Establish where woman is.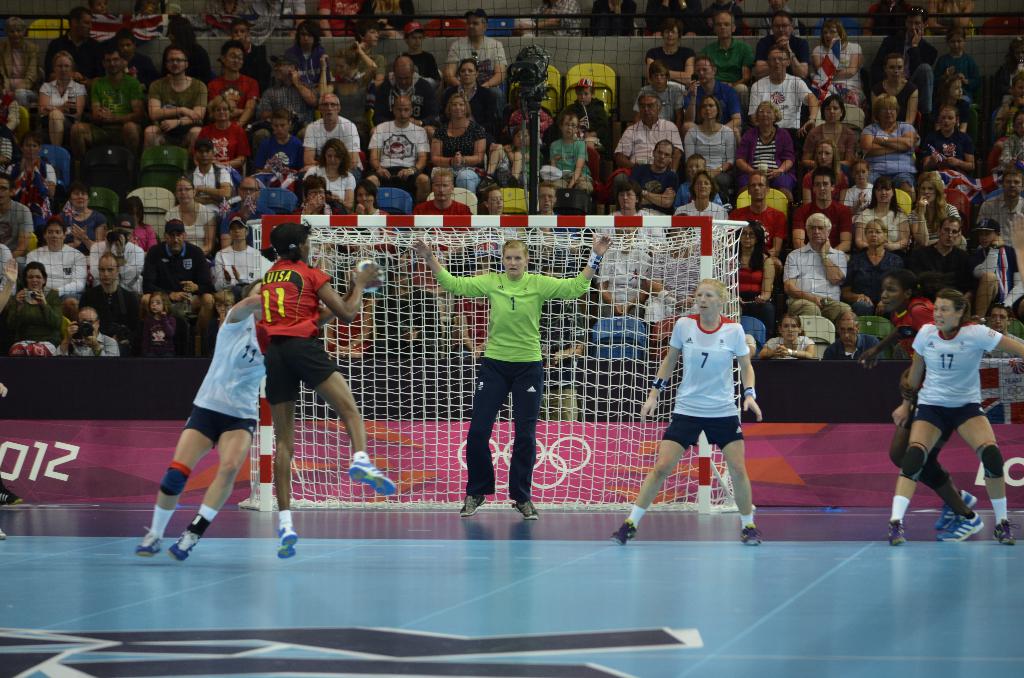
Established at (x1=643, y1=19, x2=697, y2=97).
